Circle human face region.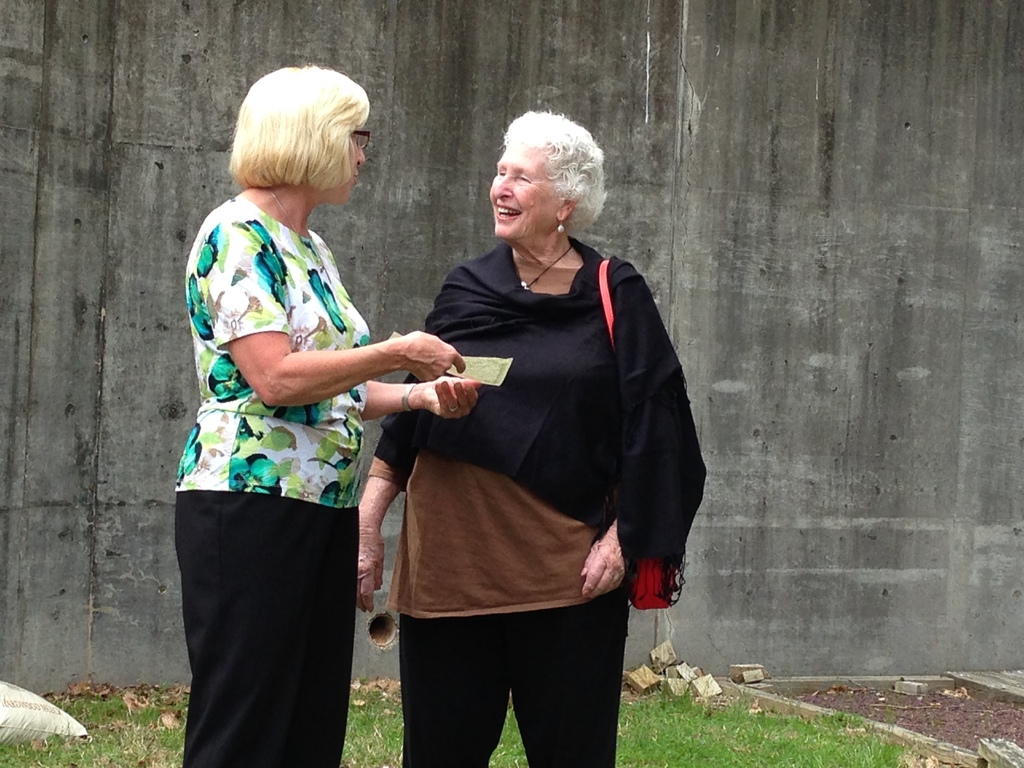
Region: [left=312, top=129, right=365, bottom=211].
